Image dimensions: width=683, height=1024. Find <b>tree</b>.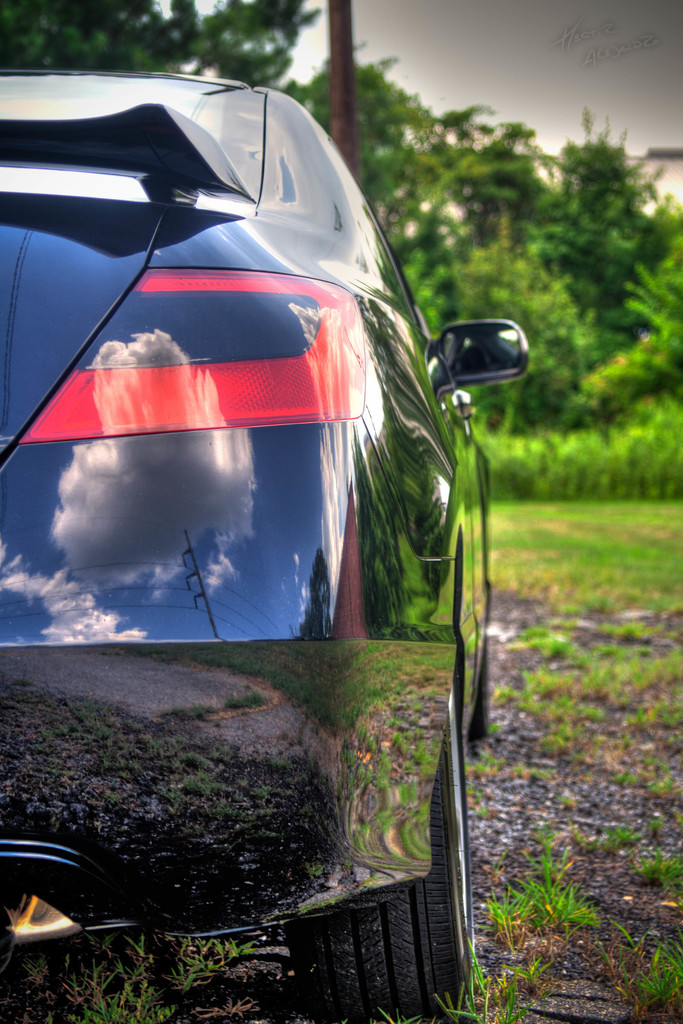
l=292, t=61, r=682, b=509.
